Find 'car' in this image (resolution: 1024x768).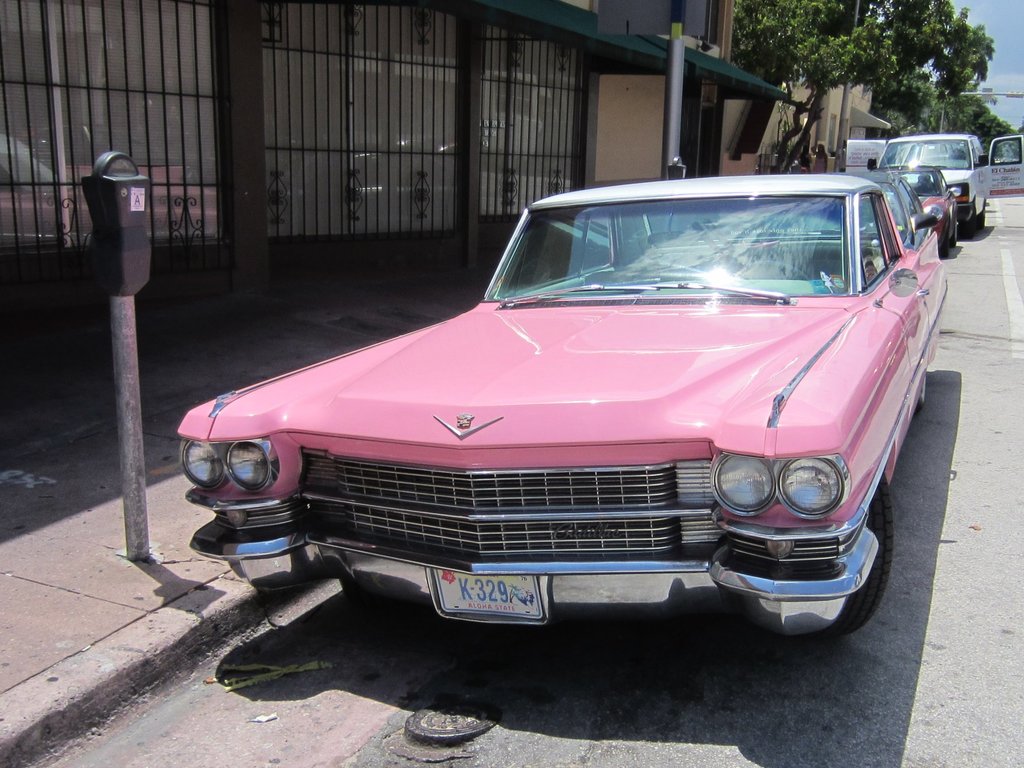
bbox=(884, 153, 957, 259).
